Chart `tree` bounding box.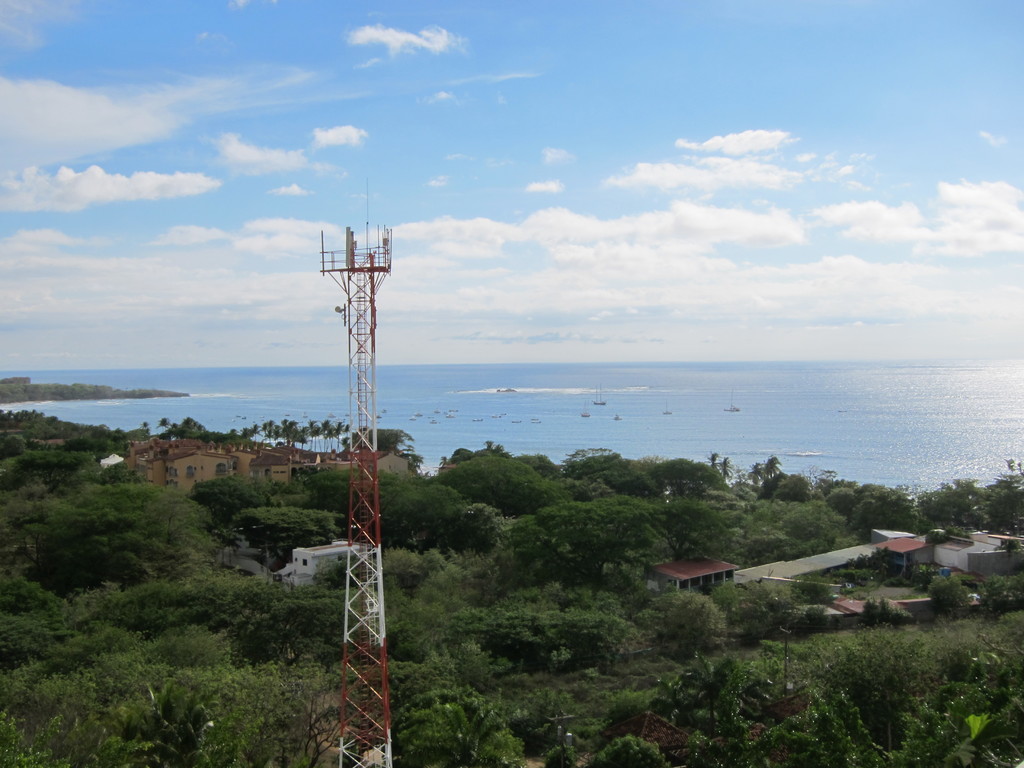
Charted: bbox=[494, 499, 653, 584].
